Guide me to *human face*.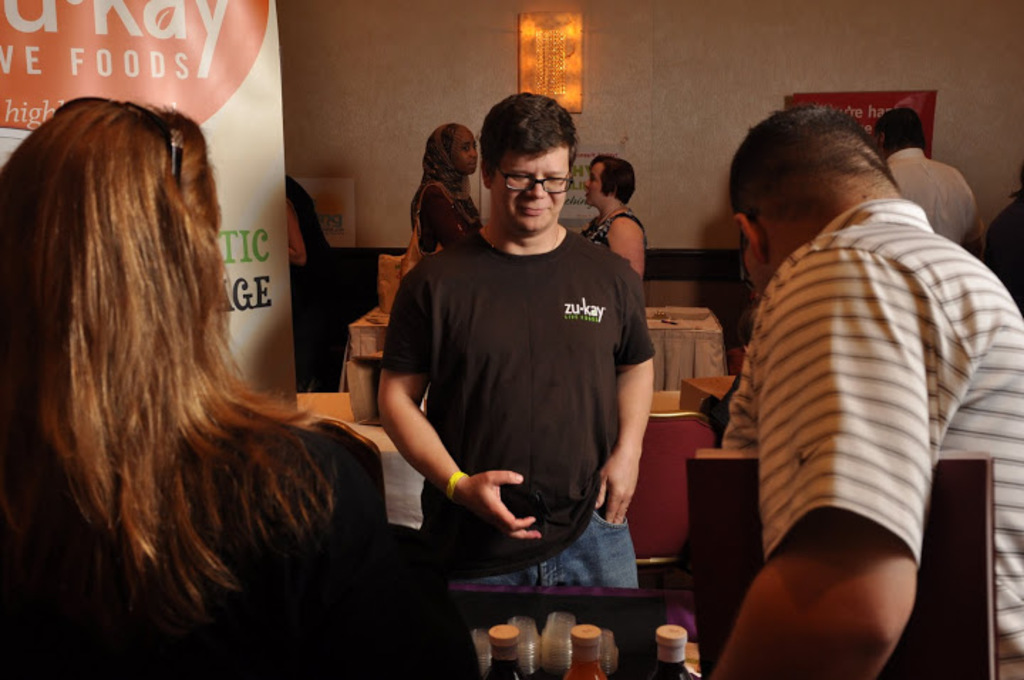
Guidance: bbox=[494, 154, 573, 236].
